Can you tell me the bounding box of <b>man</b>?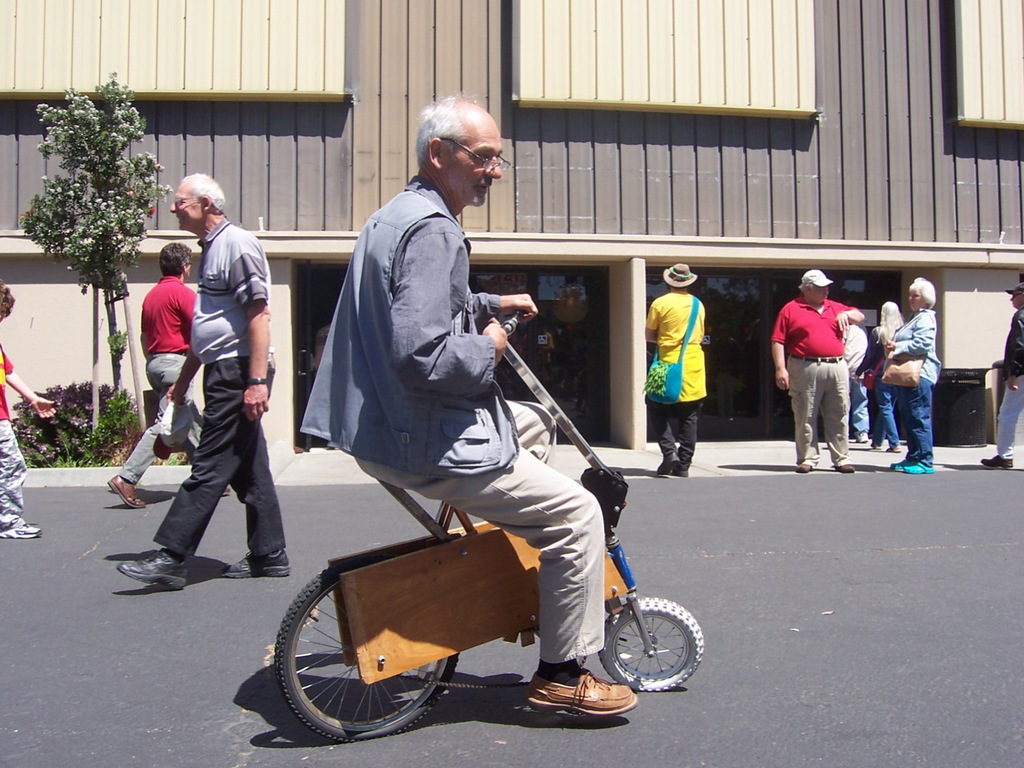
locate(110, 242, 232, 510).
